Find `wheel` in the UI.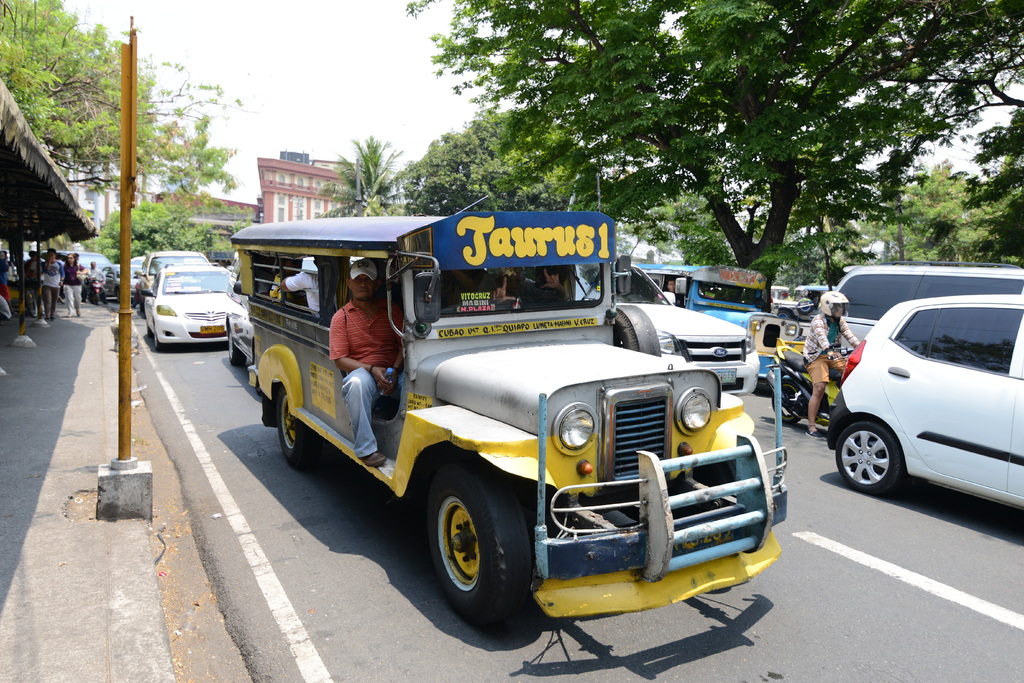
UI element at [266,388,326,470].
